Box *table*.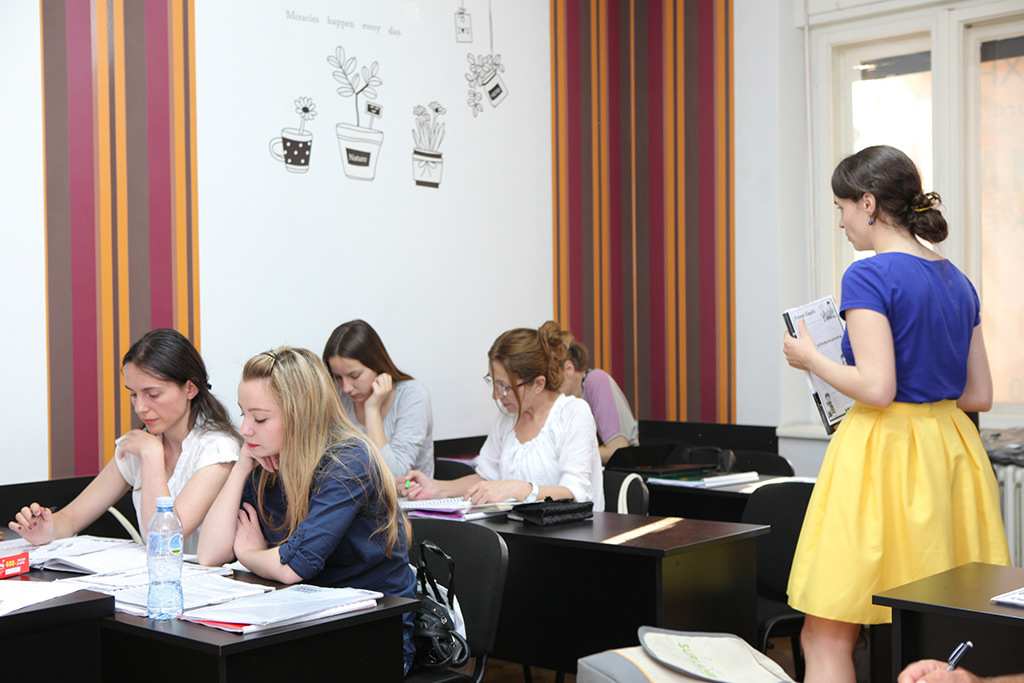
x1=11, y1=549, x2=432, y2=669.
